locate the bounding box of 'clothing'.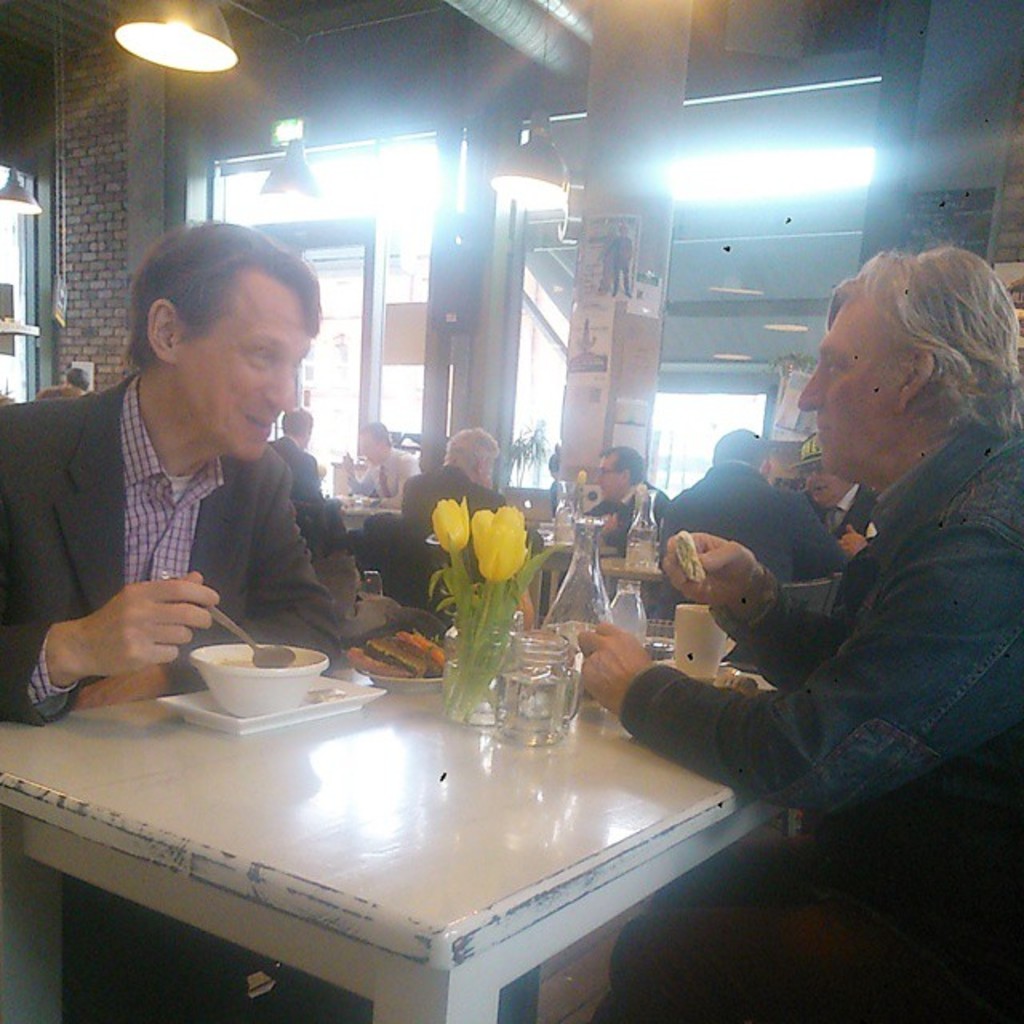
Bounding box: 571,472,674,534.
